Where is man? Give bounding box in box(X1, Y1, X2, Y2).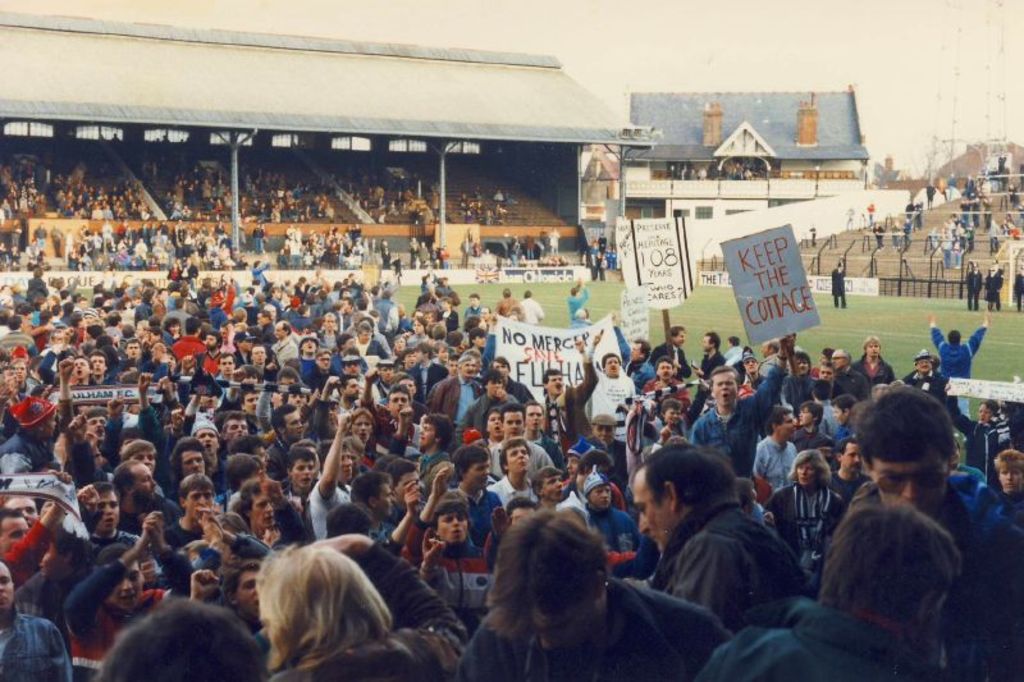
box(640, 356, 692, 407).
